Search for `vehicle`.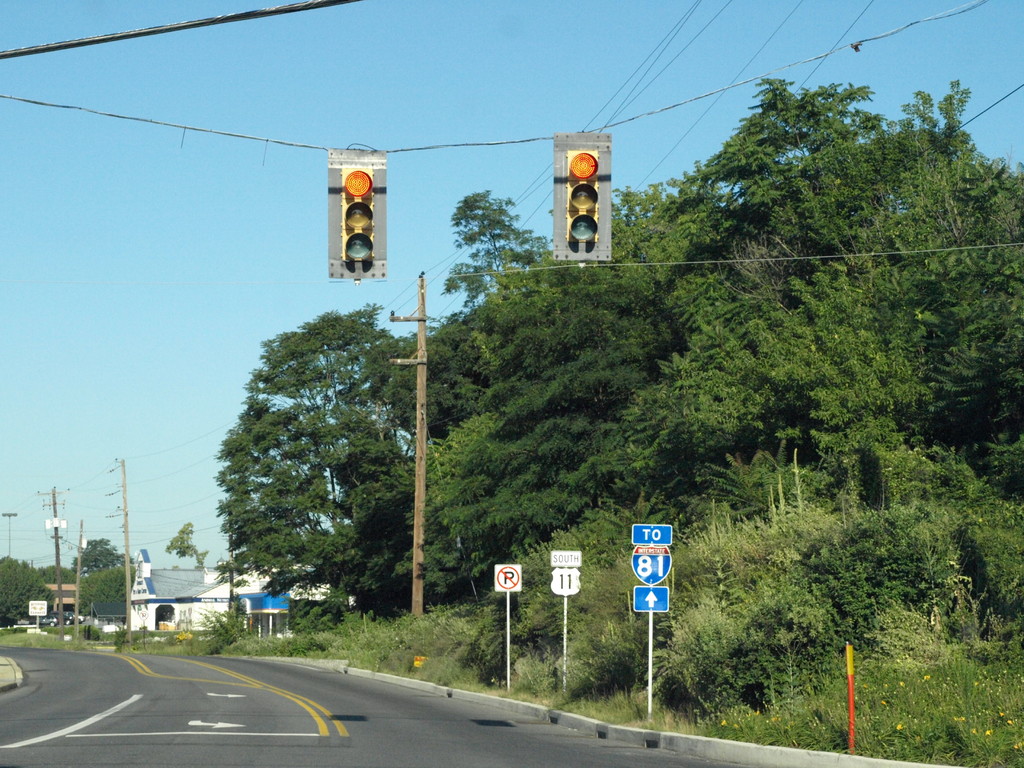
Found at {"left": 20, "top": 598, "right": 72, "bottom": 637}.
